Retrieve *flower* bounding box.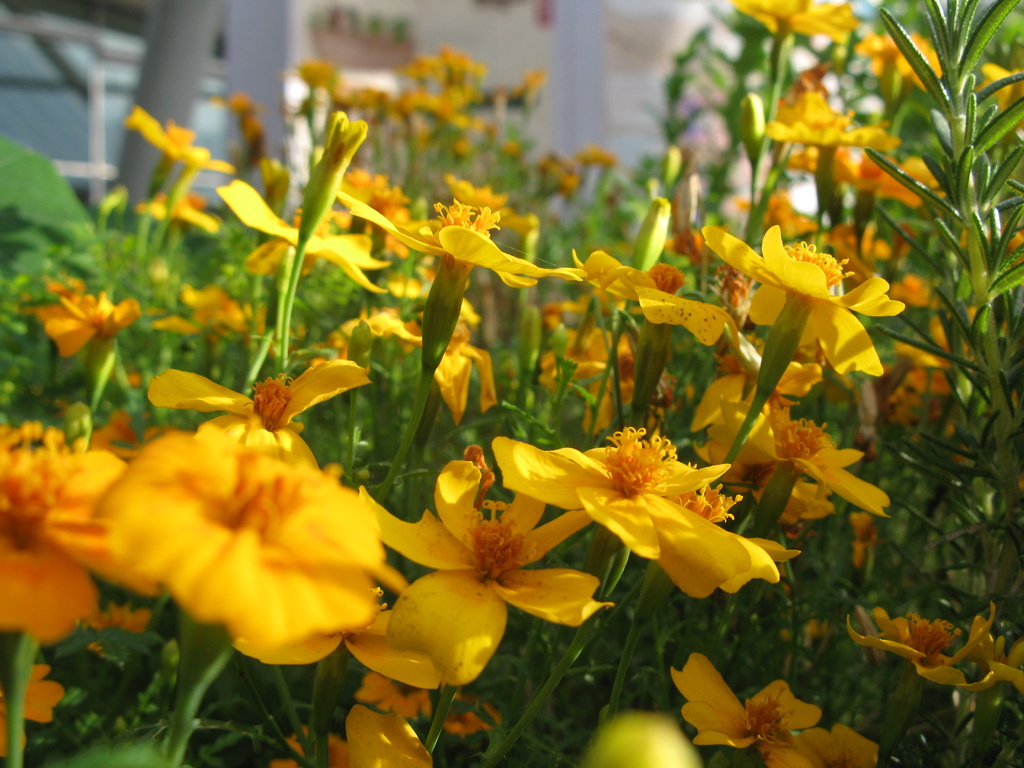
Bounding box: left=577, top=246, right=764, bottom=371.
